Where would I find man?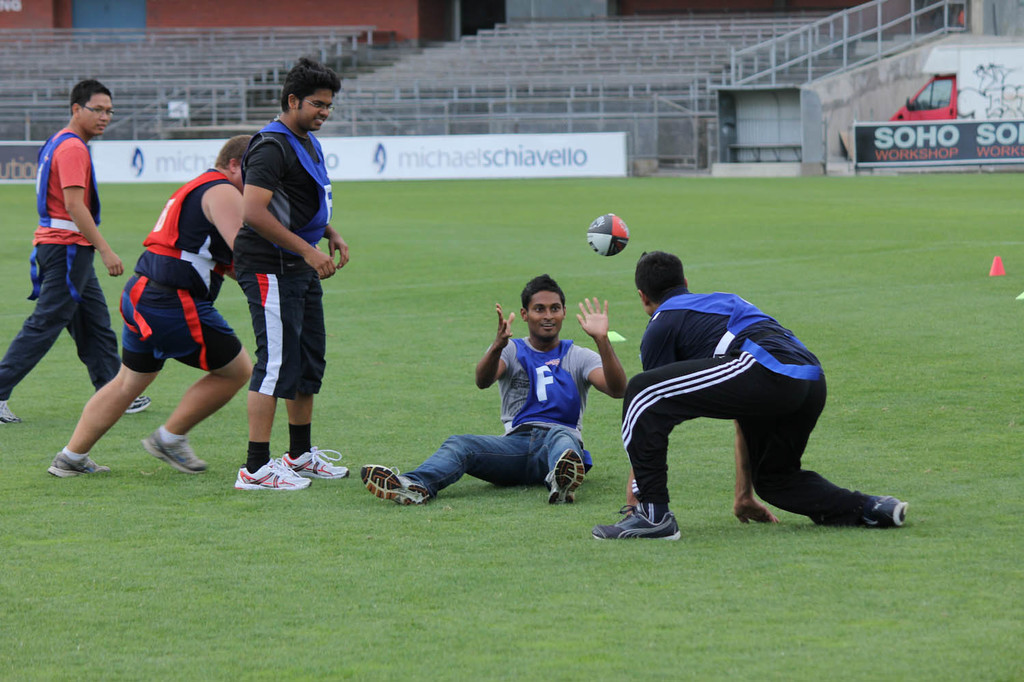
At {"left": 41, "top": 128, "right": 251, "bottom": 481}.
